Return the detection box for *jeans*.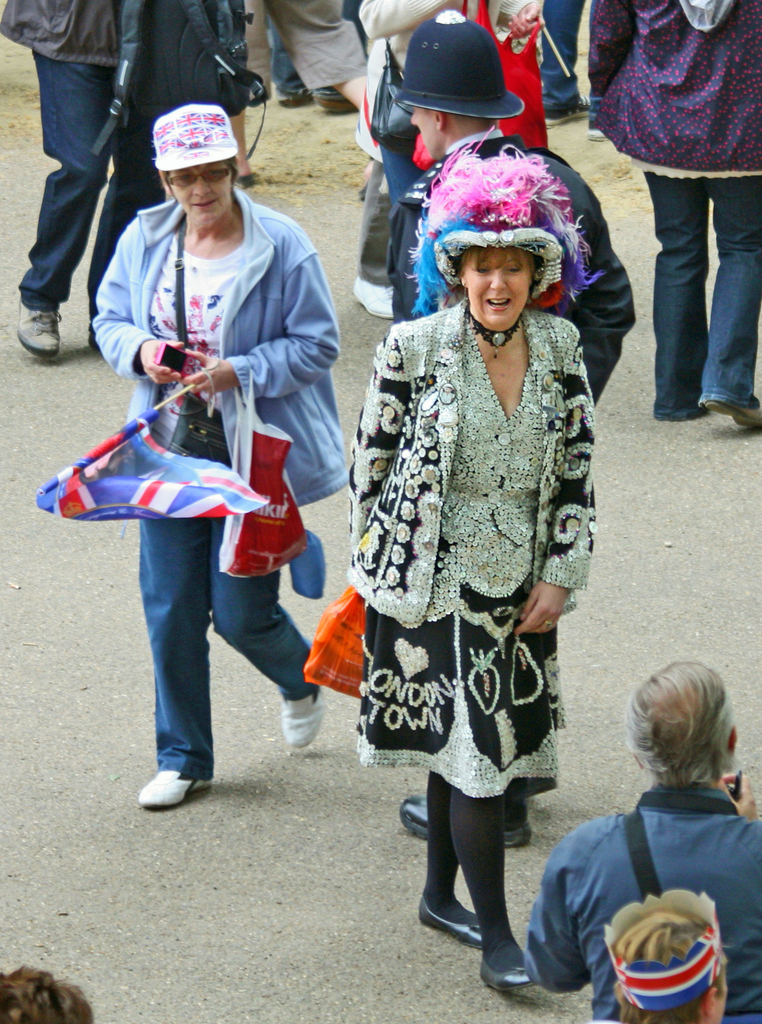
2, 58, 166, 366.
